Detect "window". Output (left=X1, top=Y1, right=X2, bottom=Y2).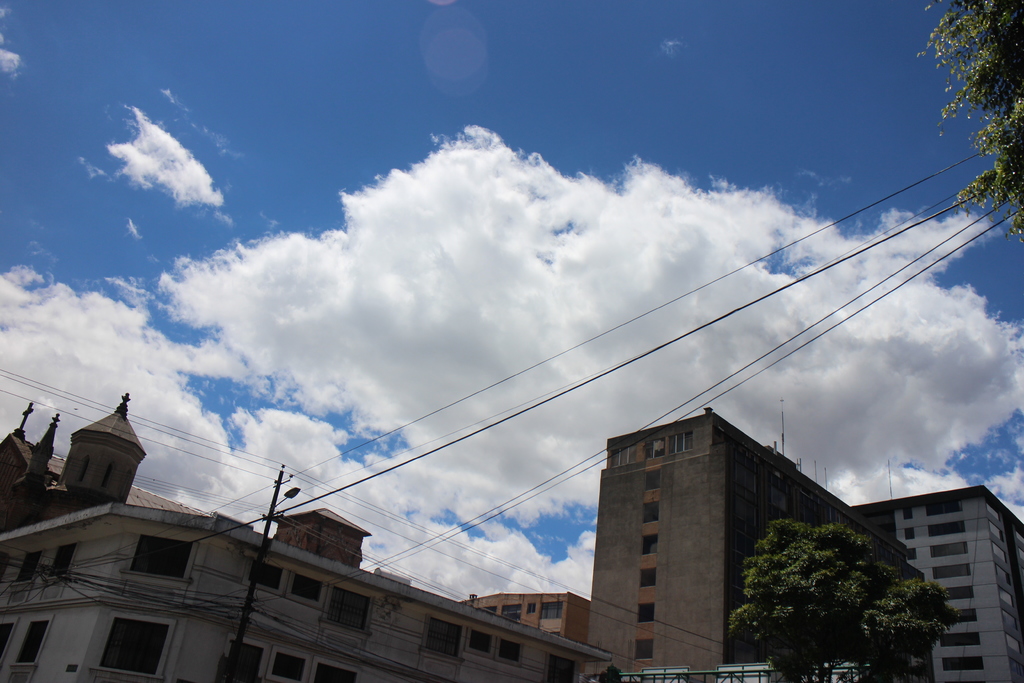
(left=15, top=624, right=47, bottom=668).
